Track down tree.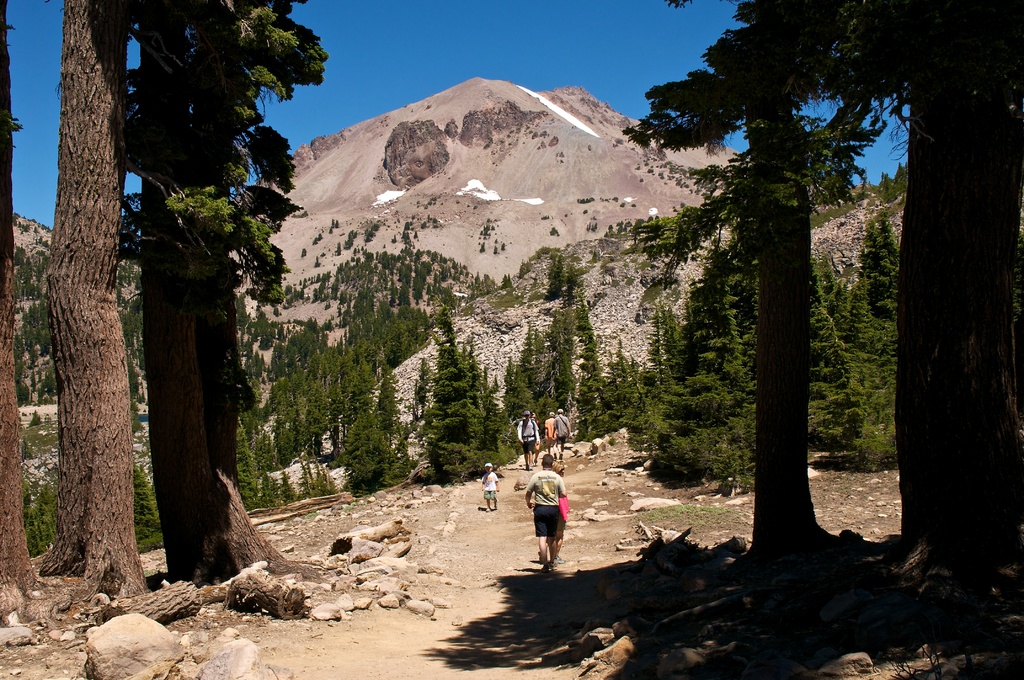
Tracked to 518/303/620/459.
